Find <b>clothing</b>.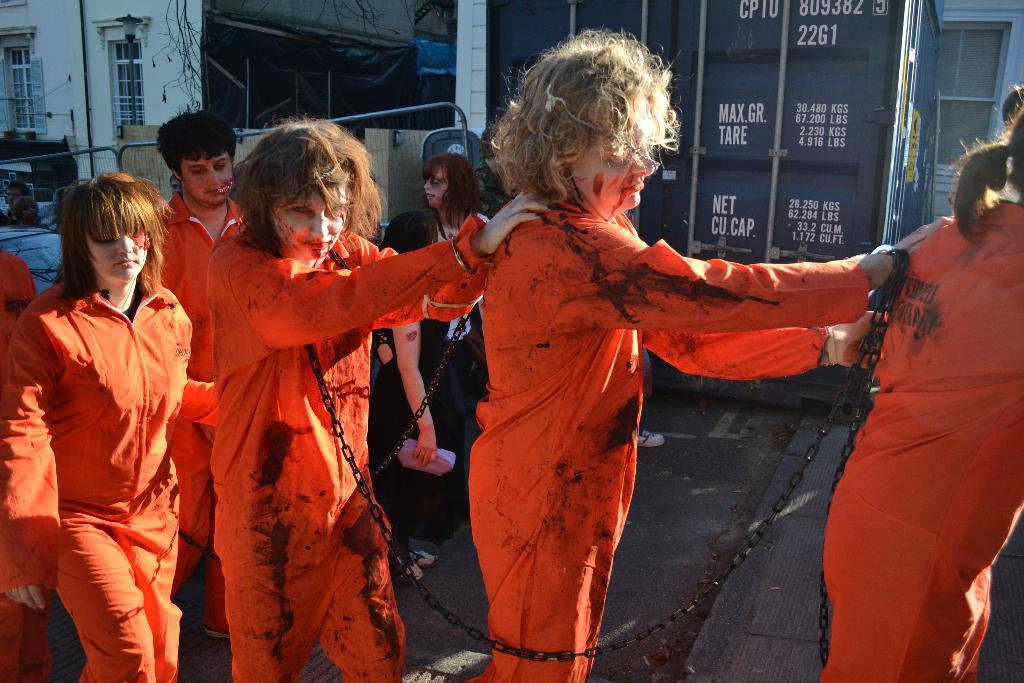
select_region(0, 273, 215, 682).
